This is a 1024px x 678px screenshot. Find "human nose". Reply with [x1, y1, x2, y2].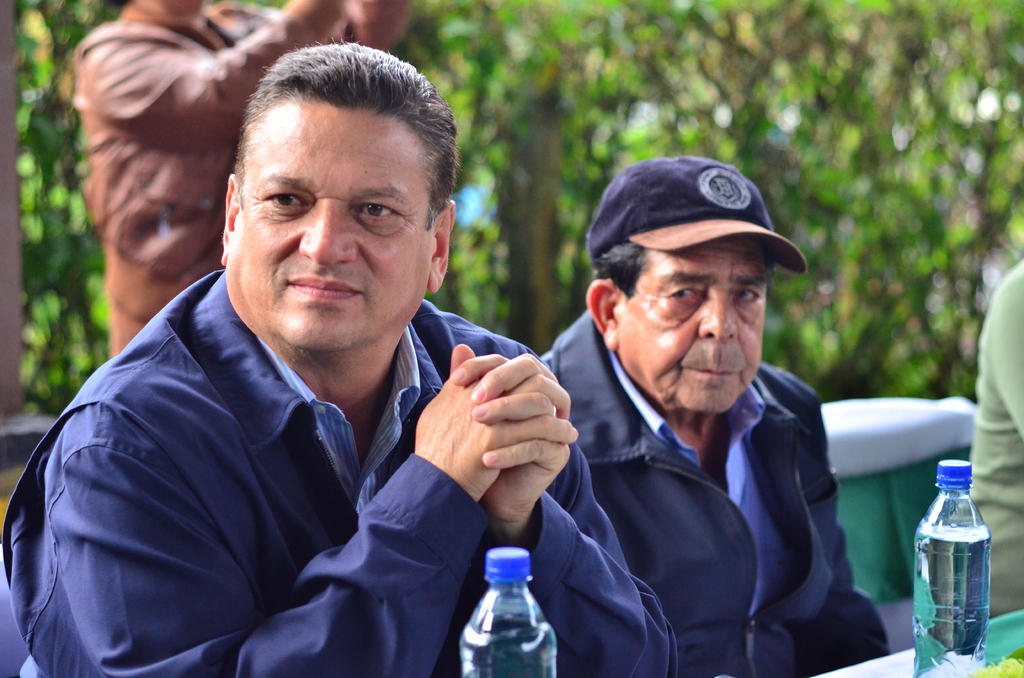
[285, 203, 361, 274].
